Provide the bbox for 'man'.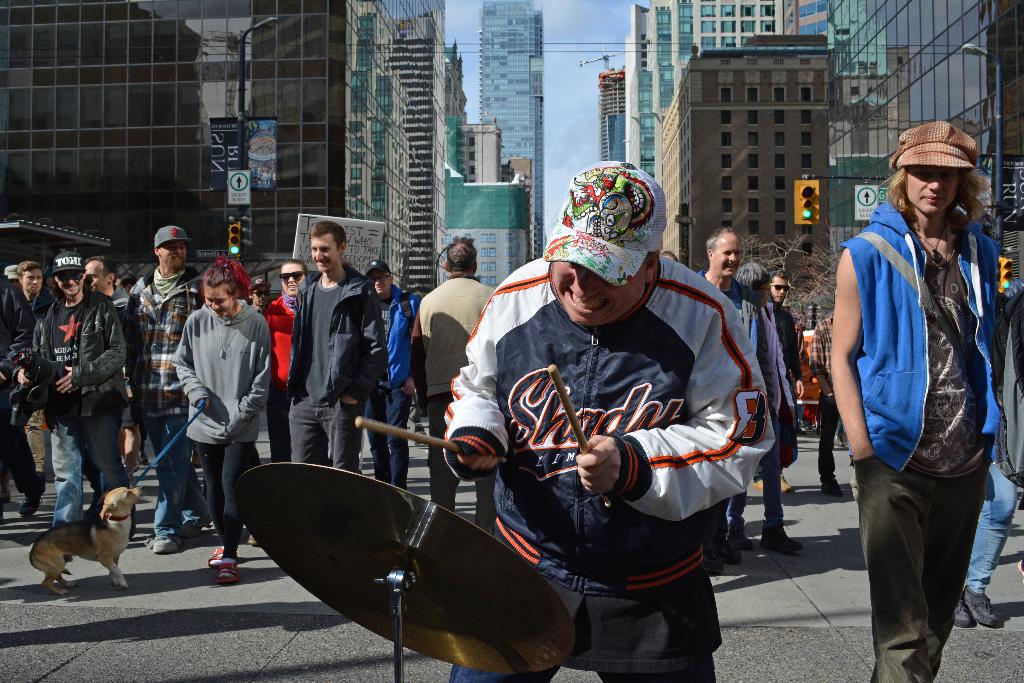
box=[826, 117, 1010, 661].
